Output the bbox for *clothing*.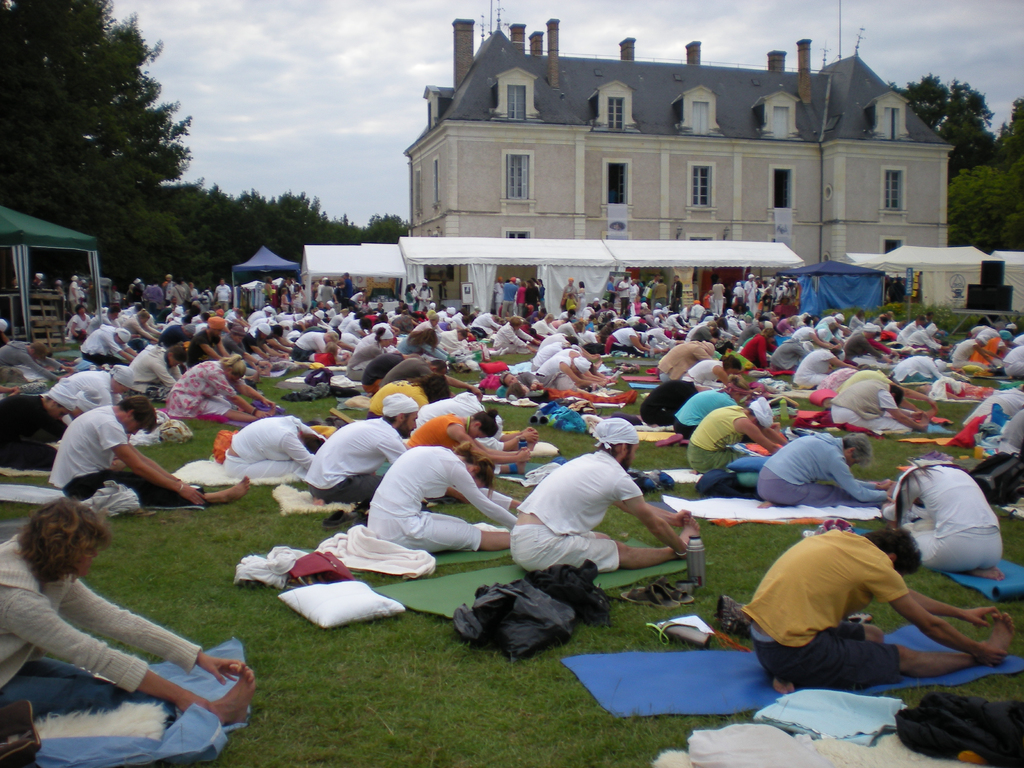
(646,323,669,353).
